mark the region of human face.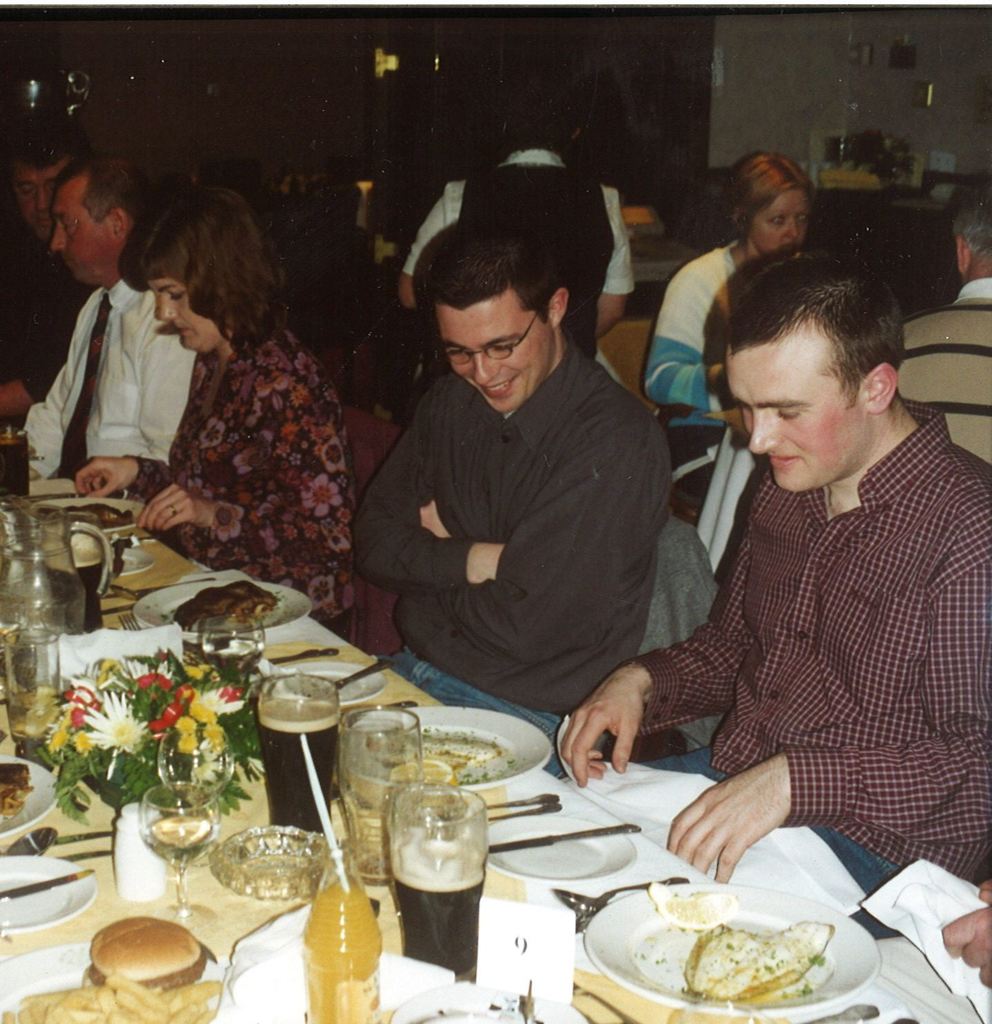
Region: 728:331:865:496.
